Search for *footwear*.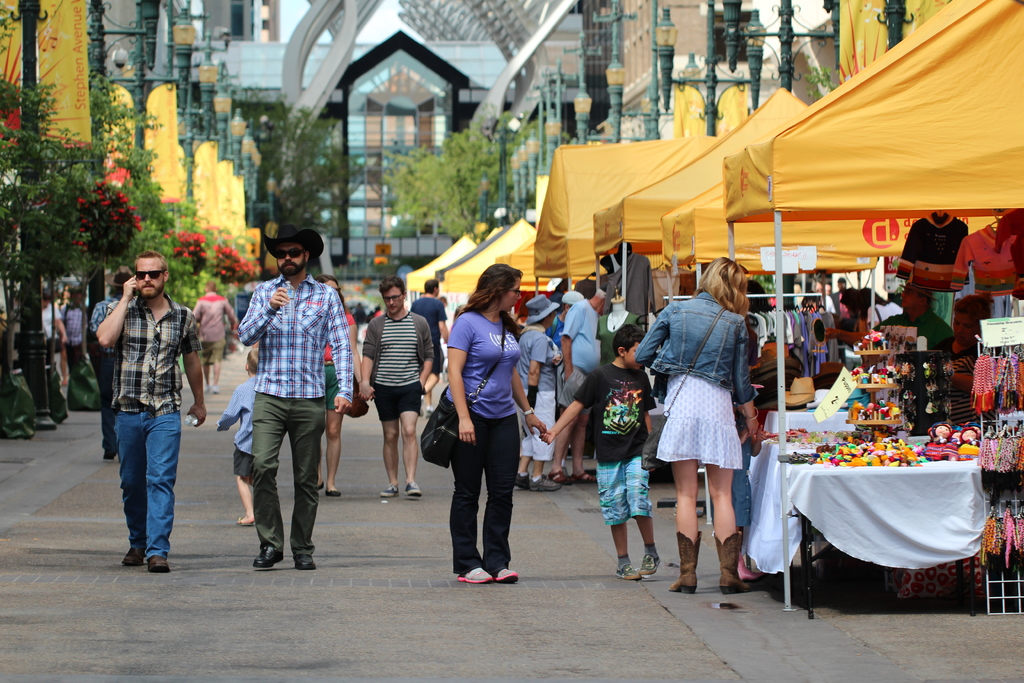
Found at 406 481 419 498.
